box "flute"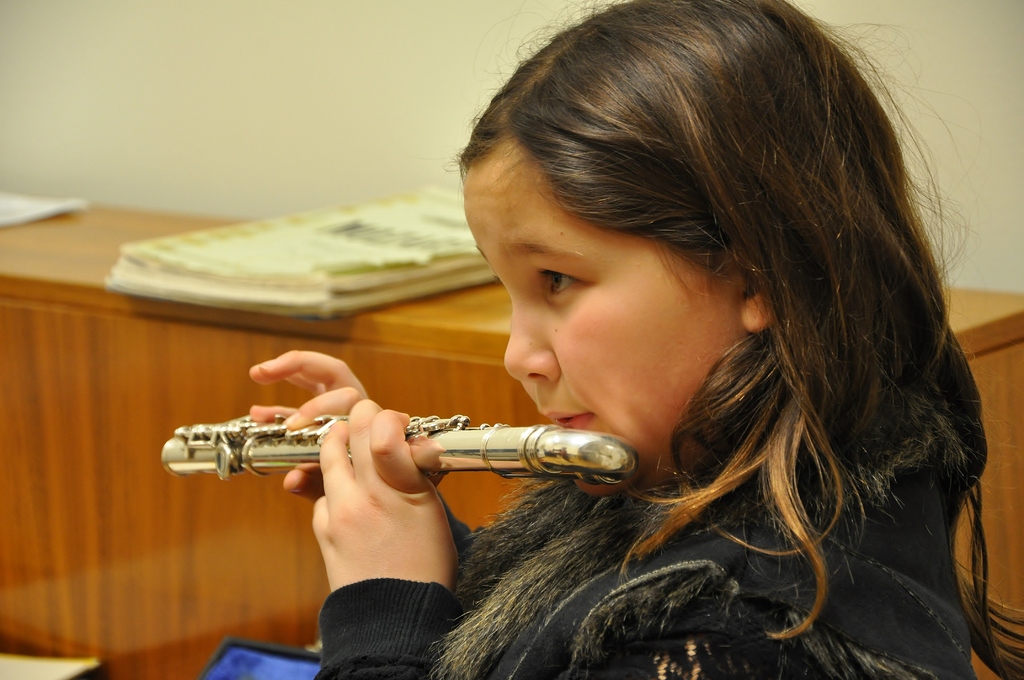
bbox(157, 412, 640, 487)
